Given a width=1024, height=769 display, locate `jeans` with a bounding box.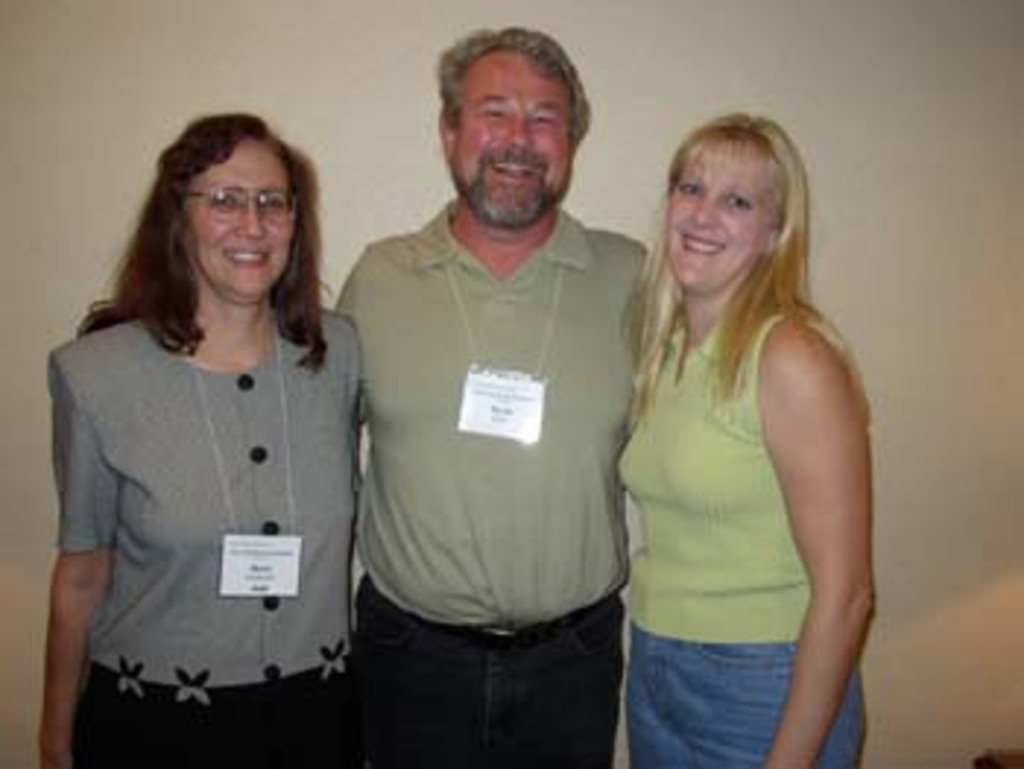
Located: Rect(606, 614, 831, 754).
